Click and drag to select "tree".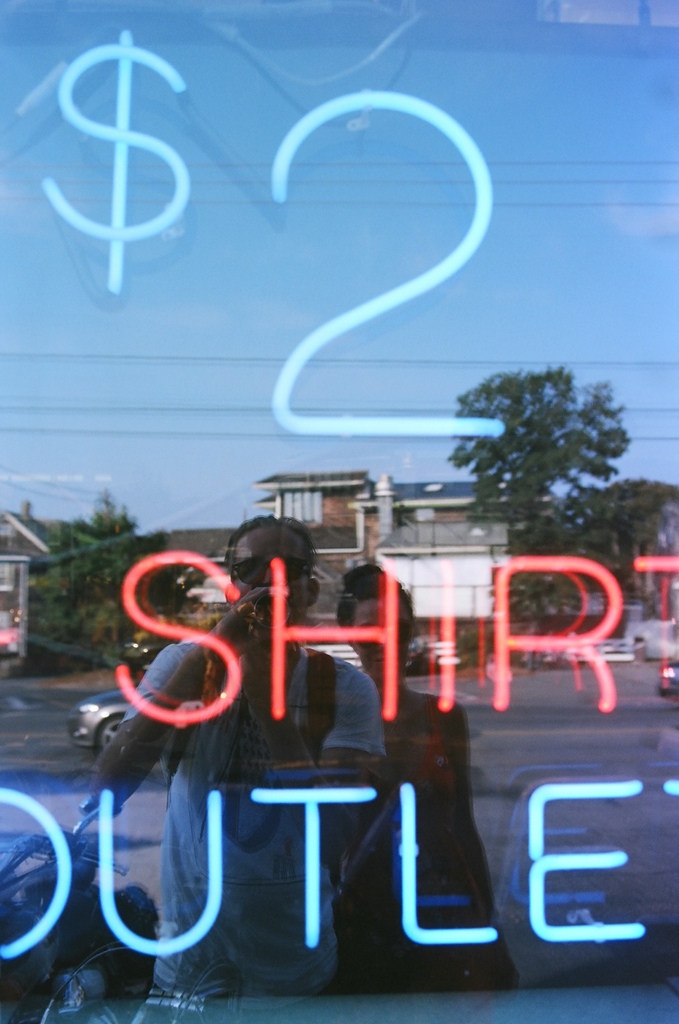
Selection: <box>36,483,175,673</box>.
